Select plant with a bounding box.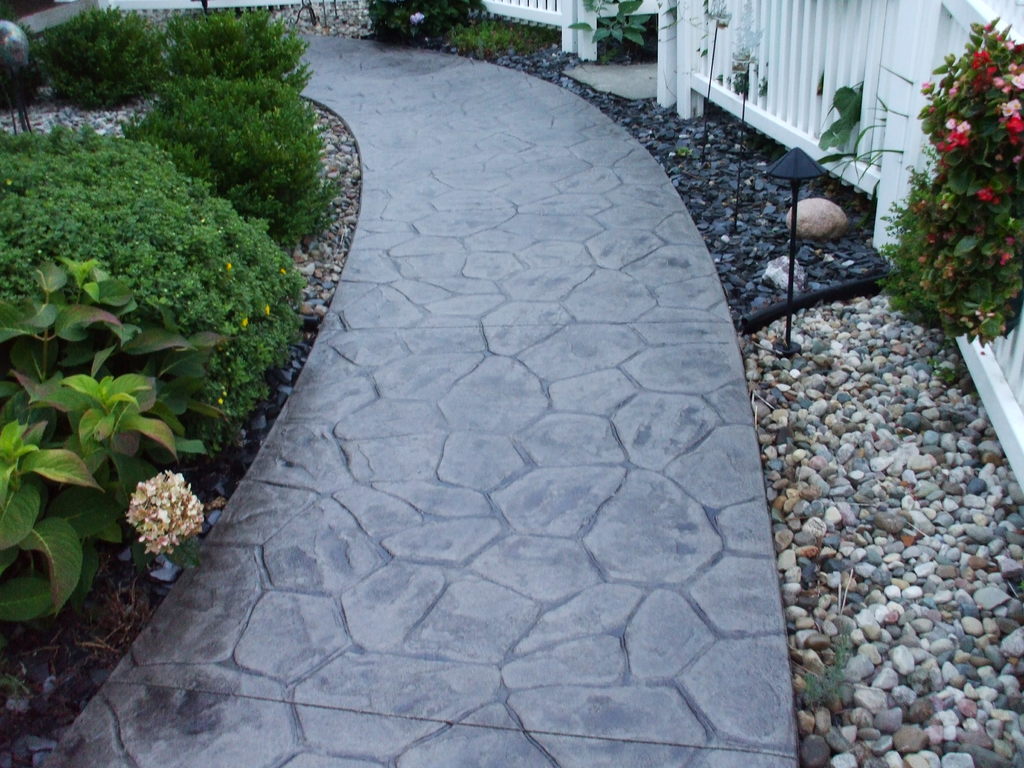
x1=728 y1=1 x2=764 y2=237.
